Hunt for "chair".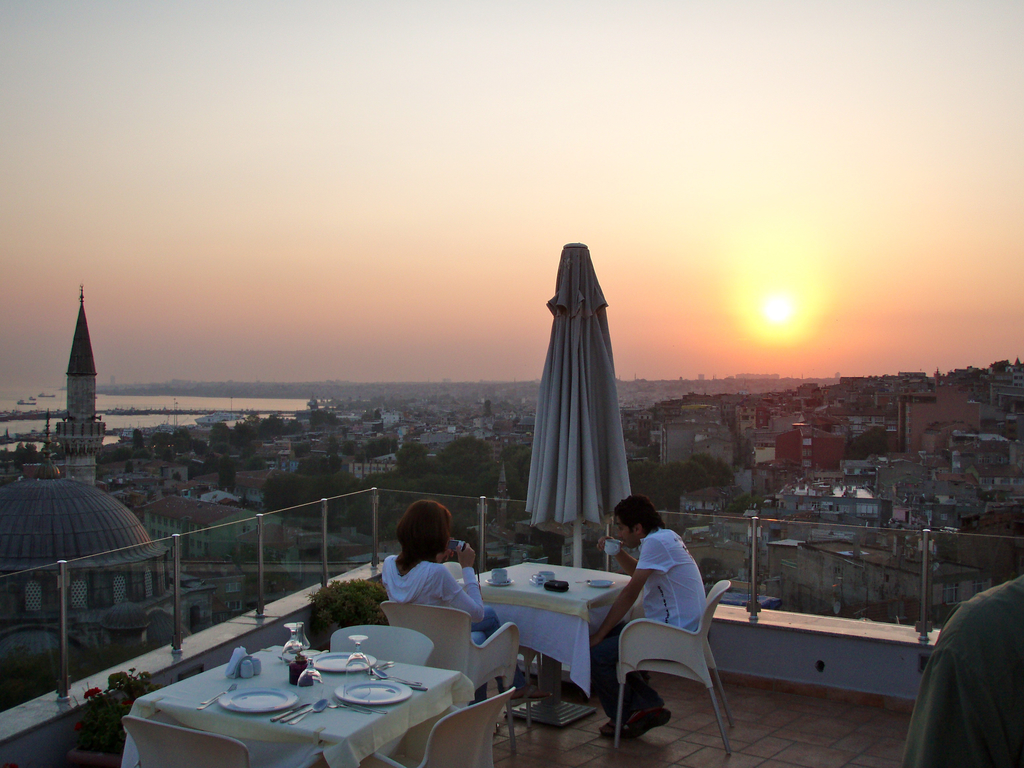
Hunted down at pyautogui.locateOnScreen(364, 685, 511, 767).
